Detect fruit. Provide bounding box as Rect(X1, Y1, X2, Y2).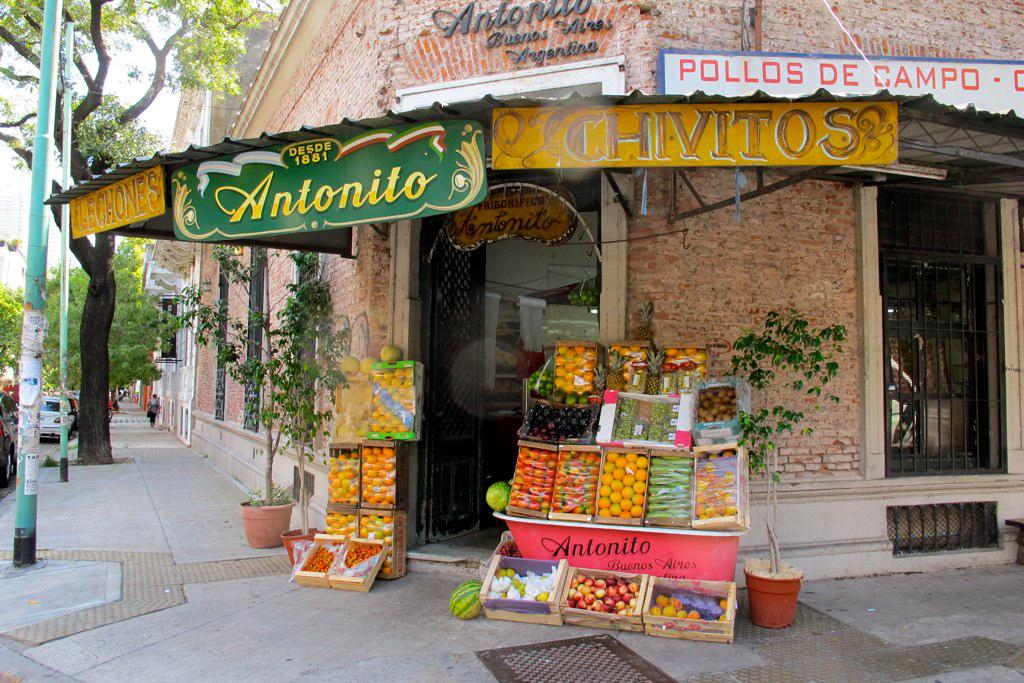
Rect(482, 479, 514, 515).
